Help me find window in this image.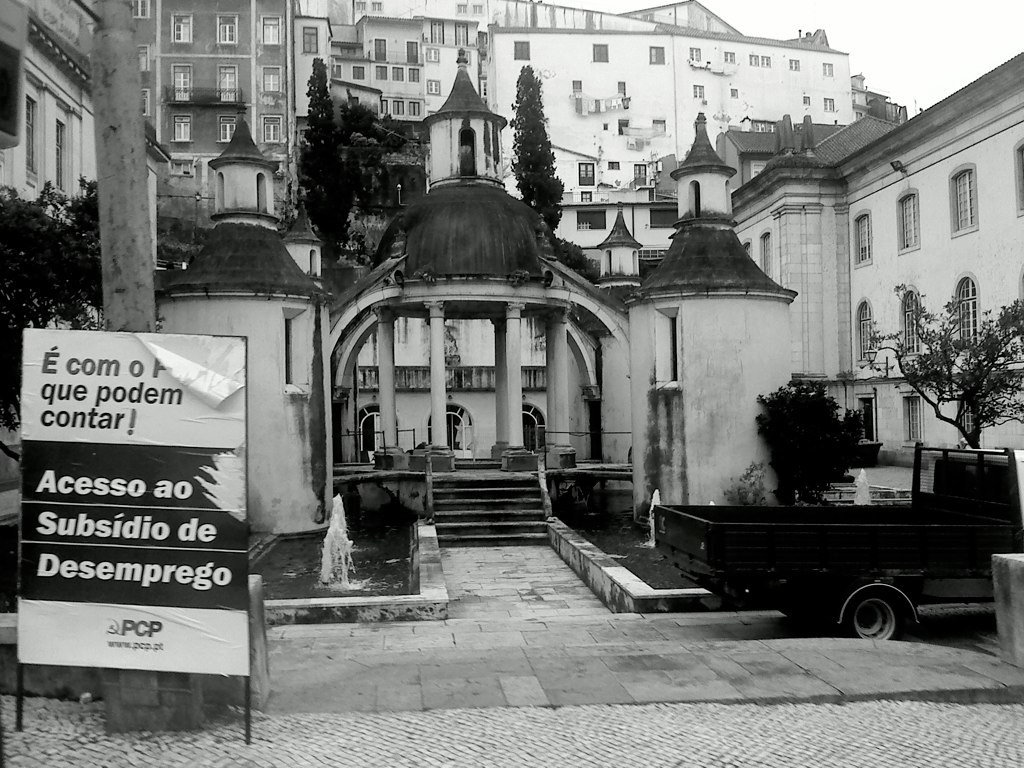
Found it: 174,115,194,143.
